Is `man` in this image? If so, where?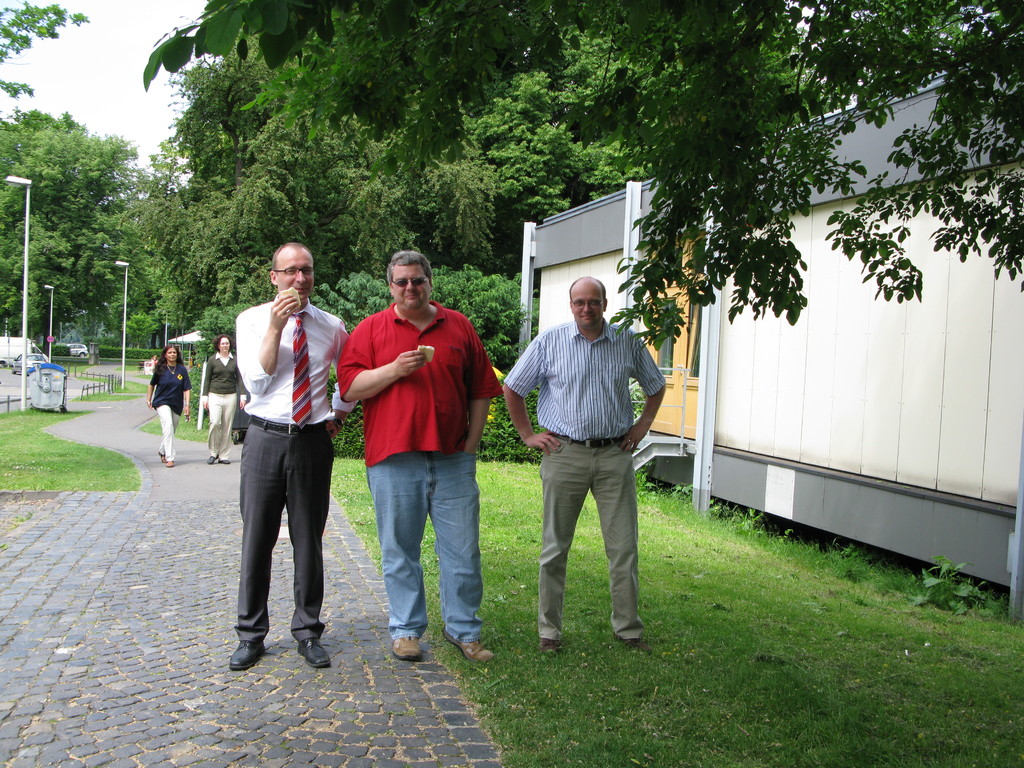
Yes, at select_region(337, 248, 501, 660).
